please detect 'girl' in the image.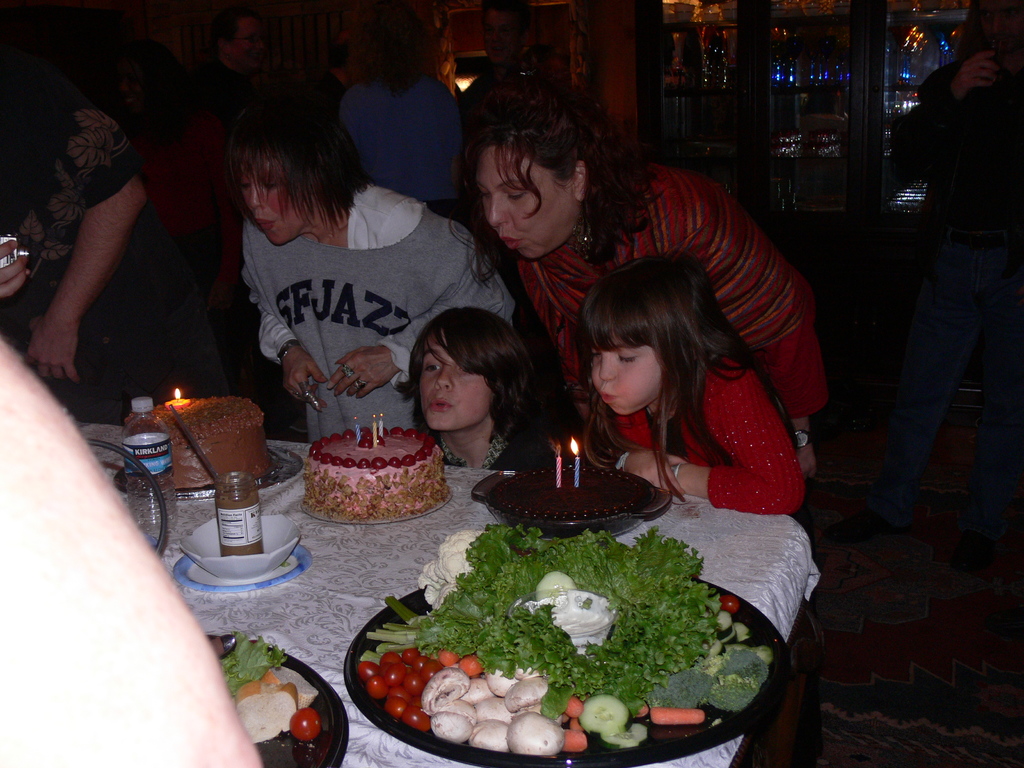
detection(570, 254, 801, 516).
